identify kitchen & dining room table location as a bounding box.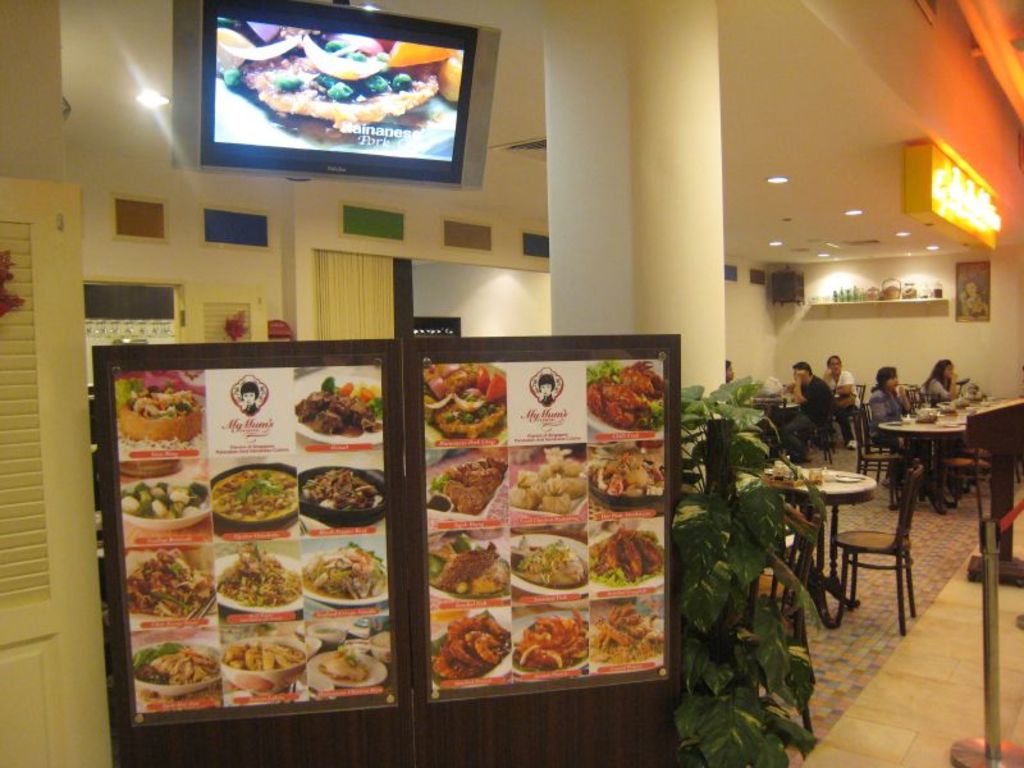
755/460/874/626.
